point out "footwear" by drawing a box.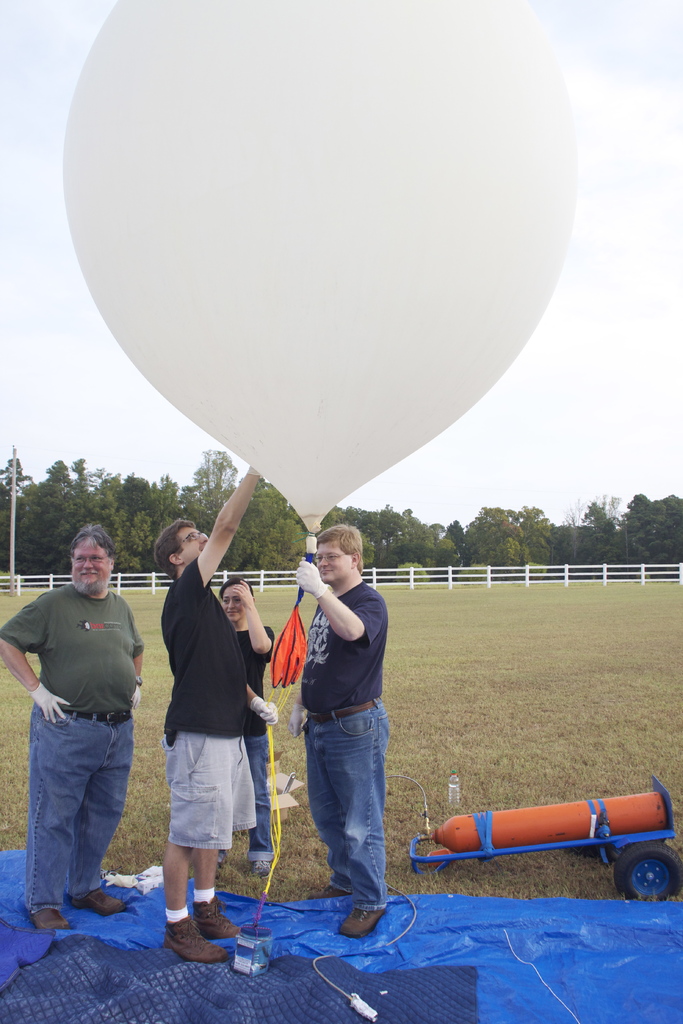
x1=34 y1=906 x2=67 y2=927.
